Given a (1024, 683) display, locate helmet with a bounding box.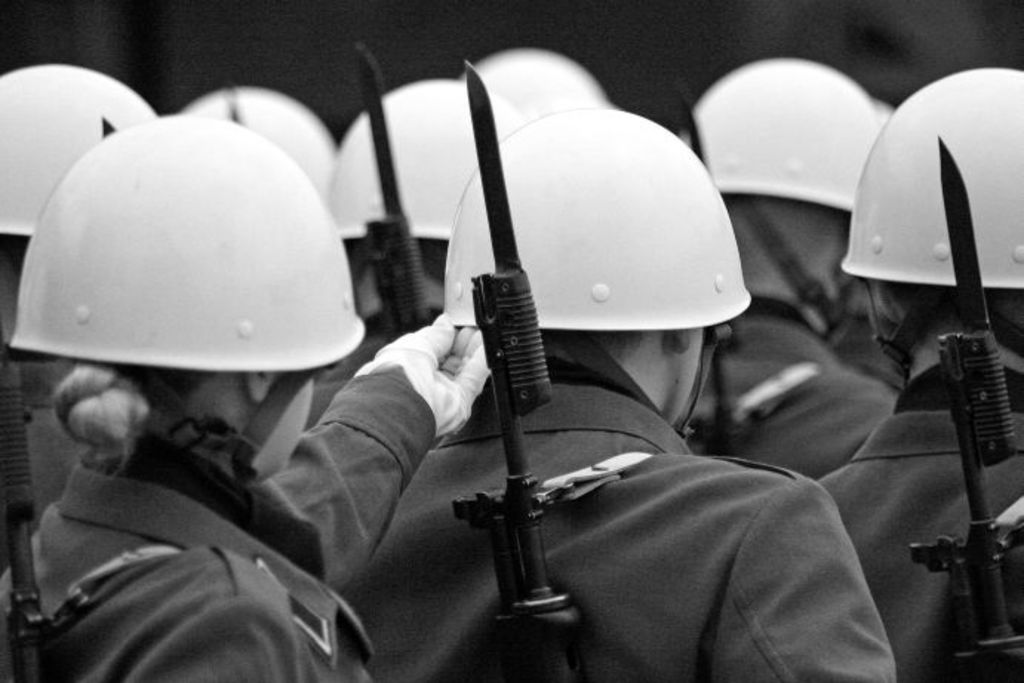
Located: locate(15, 93, 365, 413).
